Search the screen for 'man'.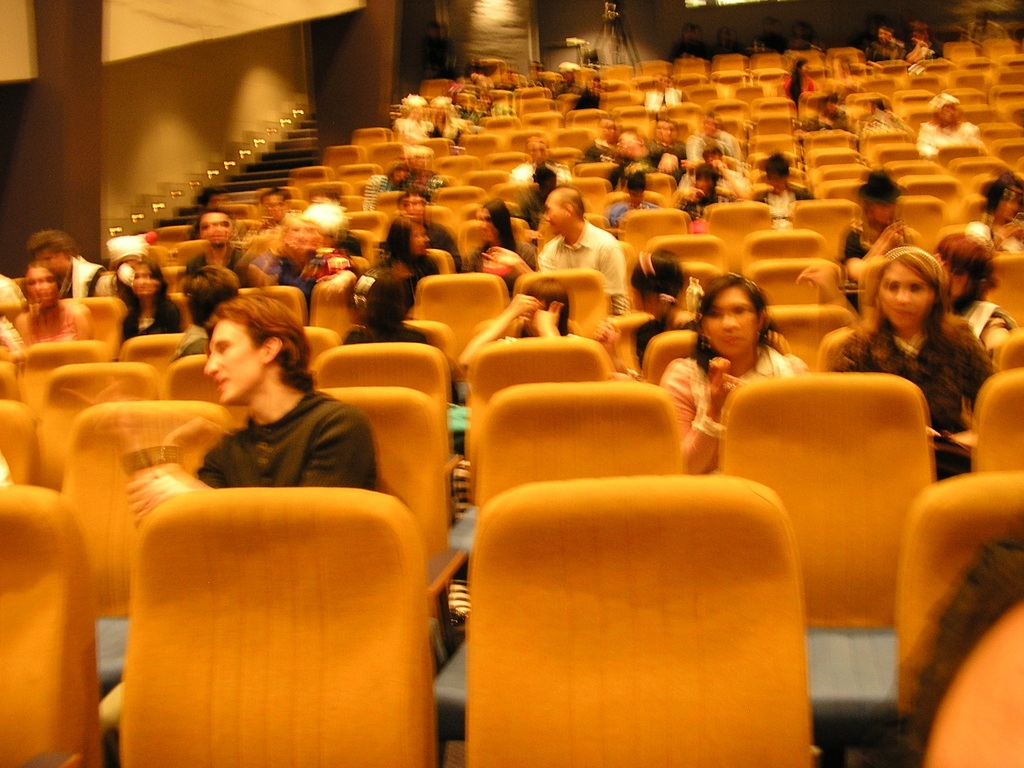
Found at crop(134, 286, 390, 524).
